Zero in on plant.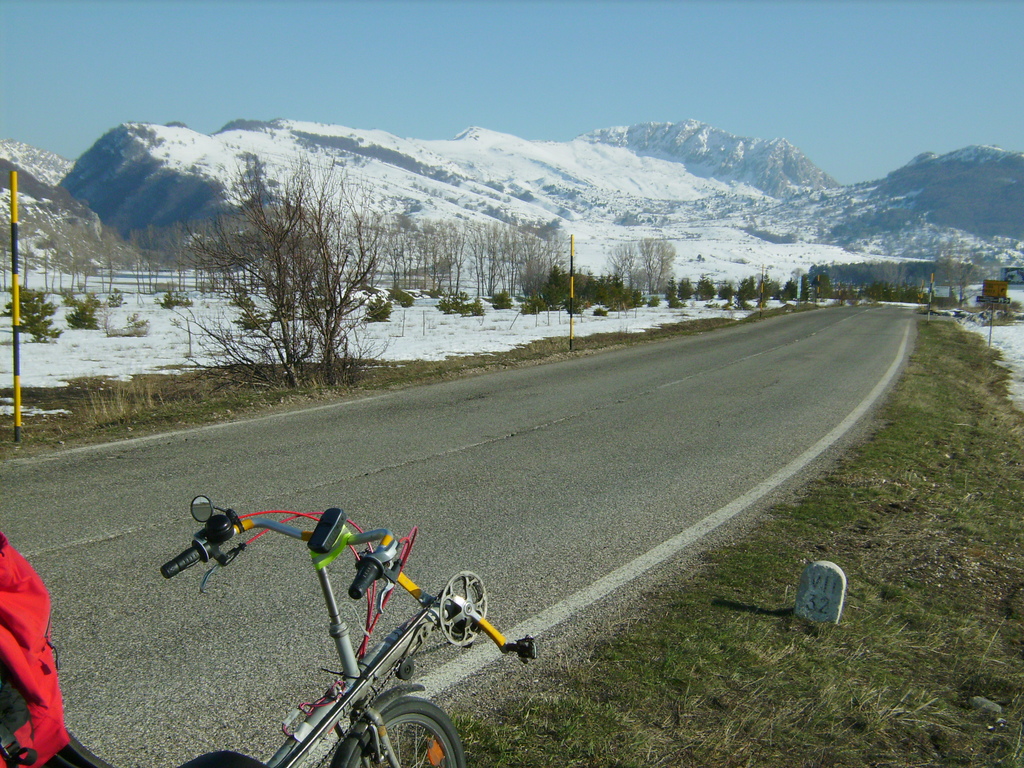
Zeroed in: select_region(384, 287, 412, 307).
